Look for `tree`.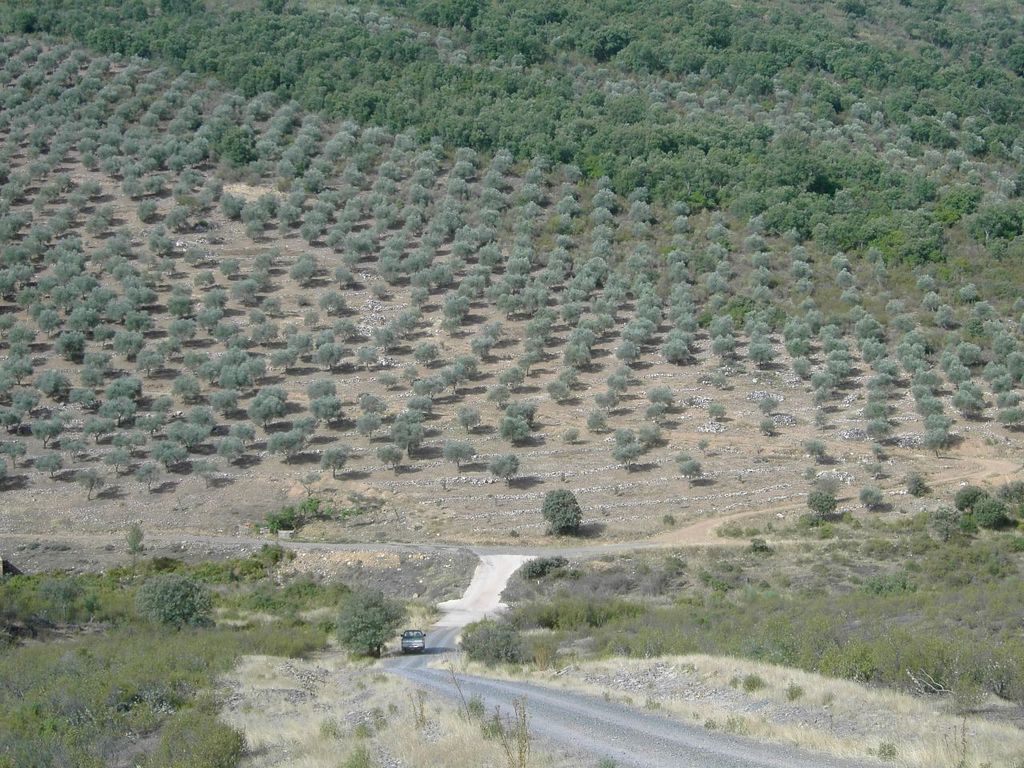
Found: region(589, 410, 605, 428).
